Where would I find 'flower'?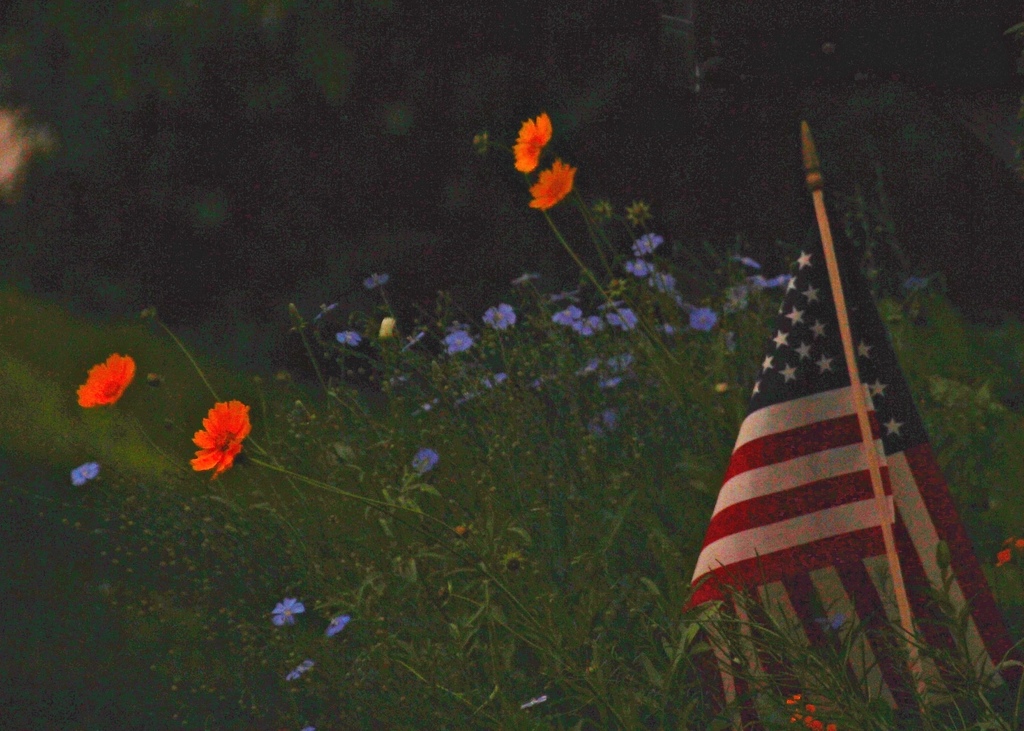
At [x1=619, y1=193, x2=661, y2=227].
